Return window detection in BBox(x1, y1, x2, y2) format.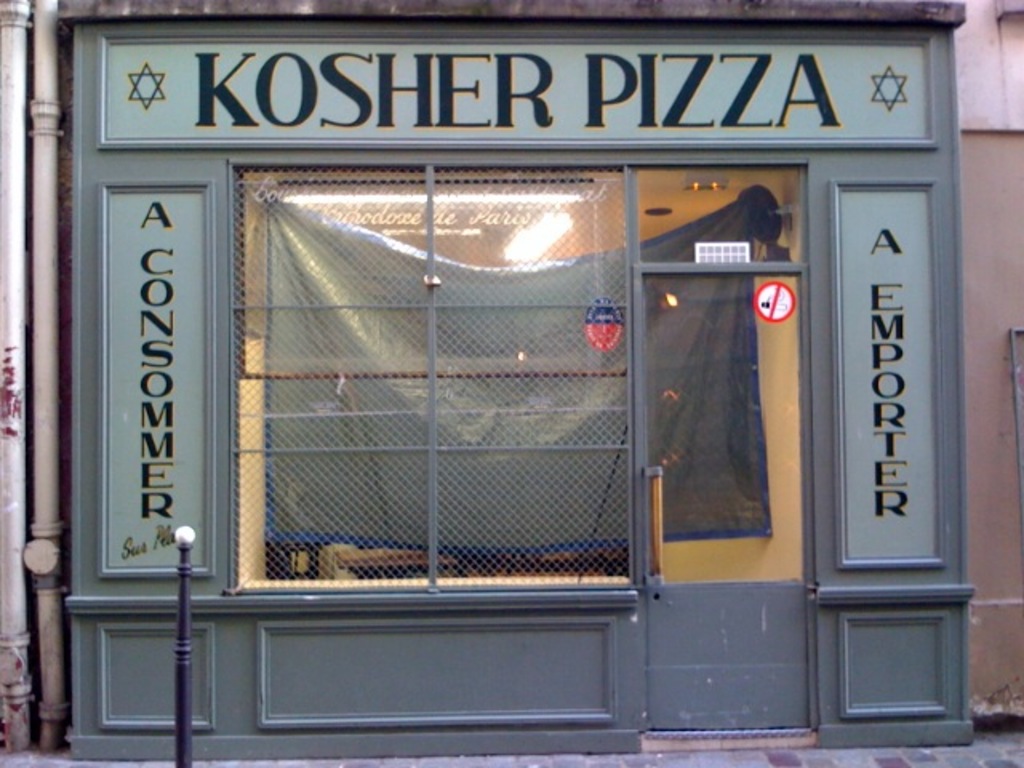
BBox(224, 165, 638, 589).
